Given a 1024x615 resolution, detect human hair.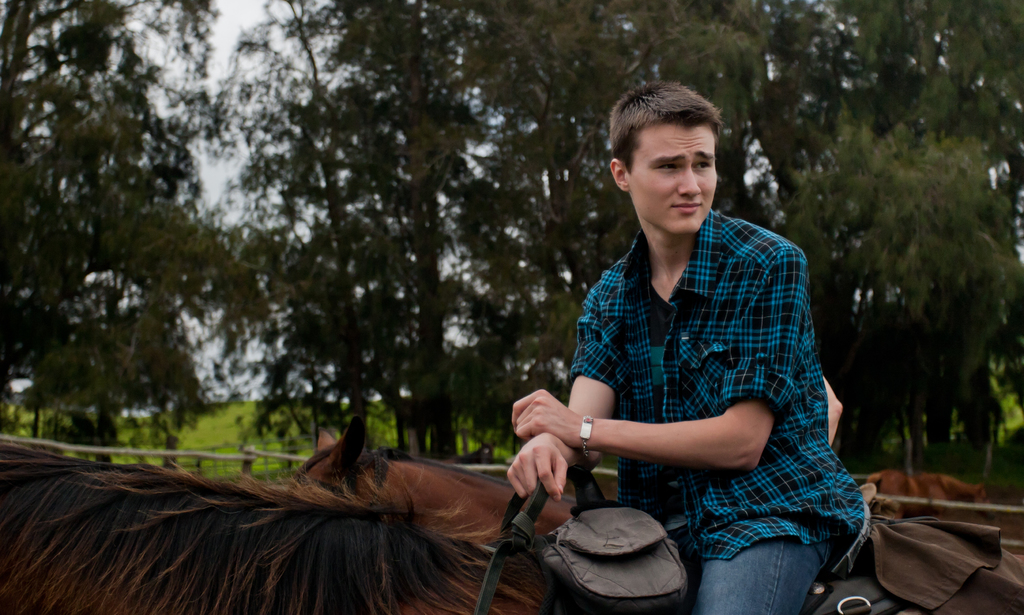
621:88:727:189.
